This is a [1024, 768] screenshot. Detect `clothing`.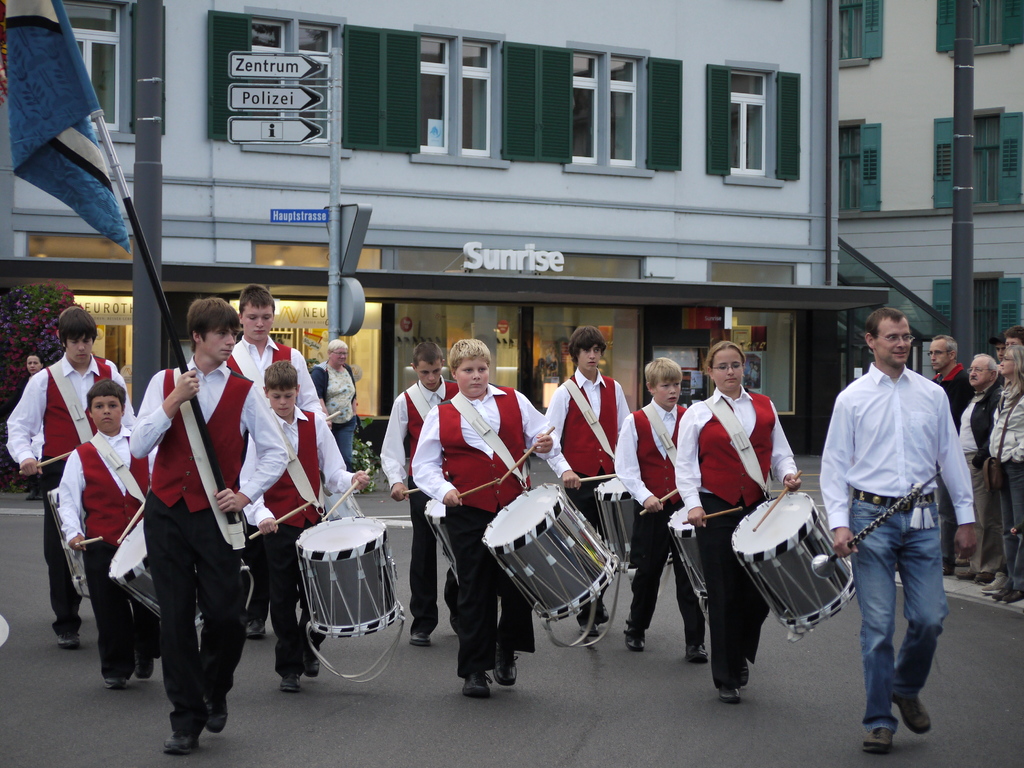
box=[380, 376, 460, 637].
